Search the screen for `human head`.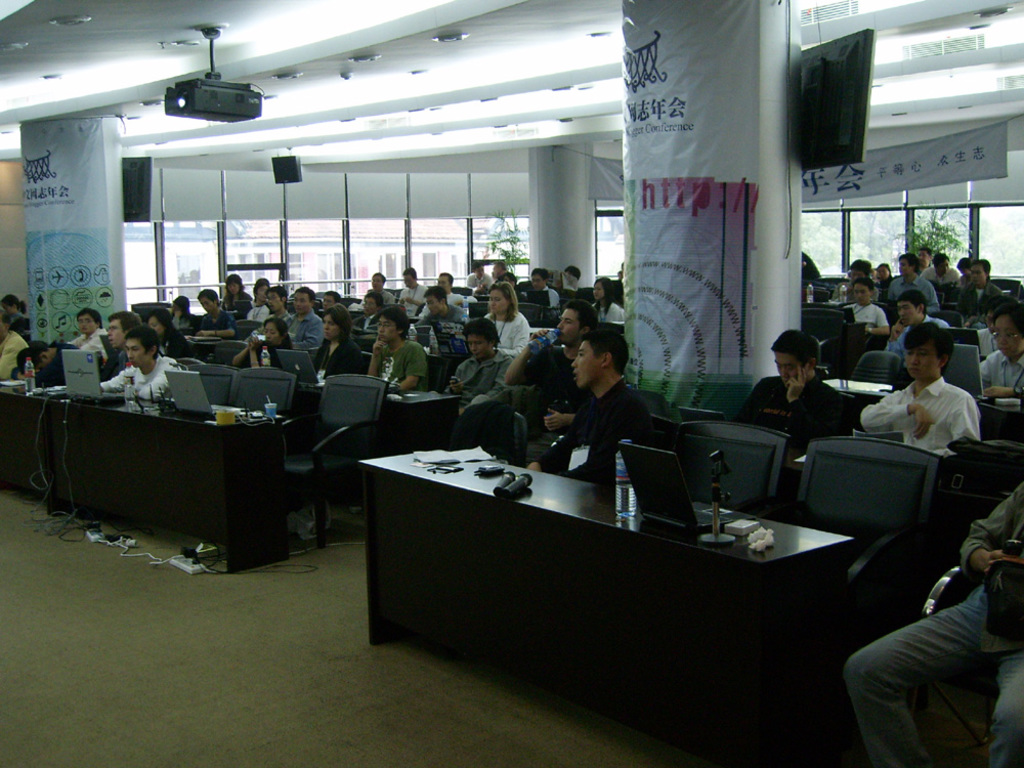
Found at locate(228, 273, 240, 296).
